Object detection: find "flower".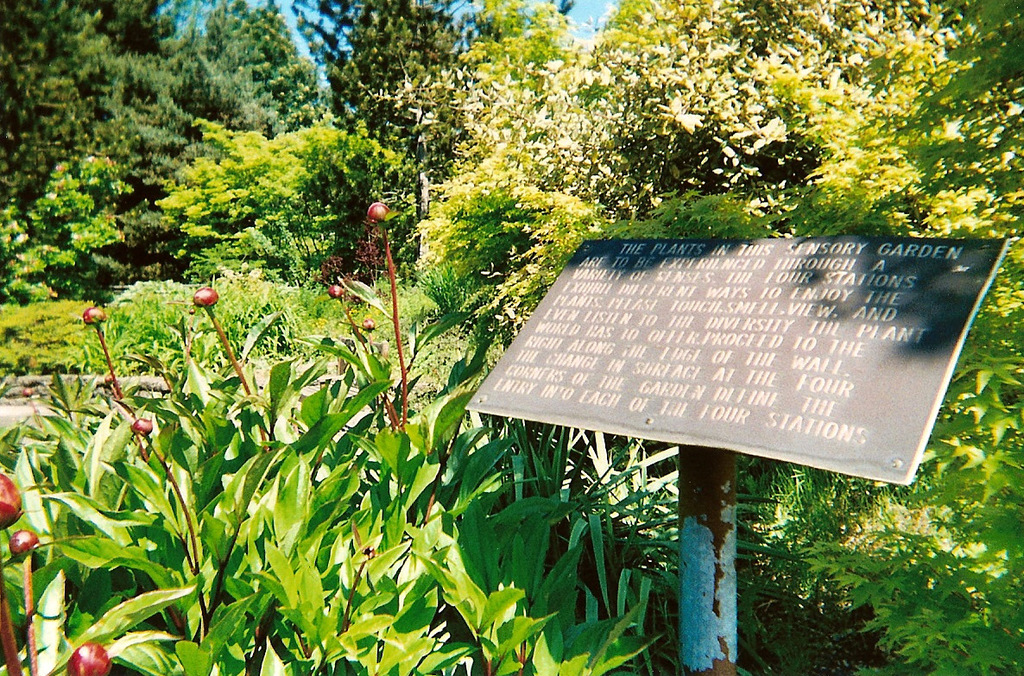
{"left": 81, "top": 302, "right": 109, "bottom": 327}.
